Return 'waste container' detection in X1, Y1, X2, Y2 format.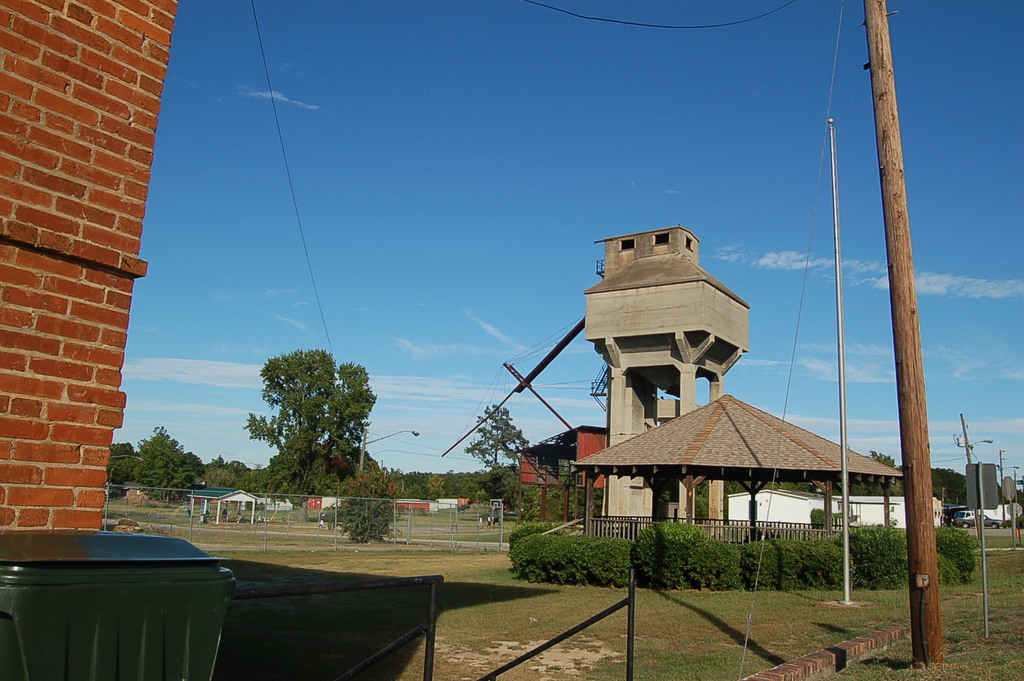
10, 537, 222, 680.
